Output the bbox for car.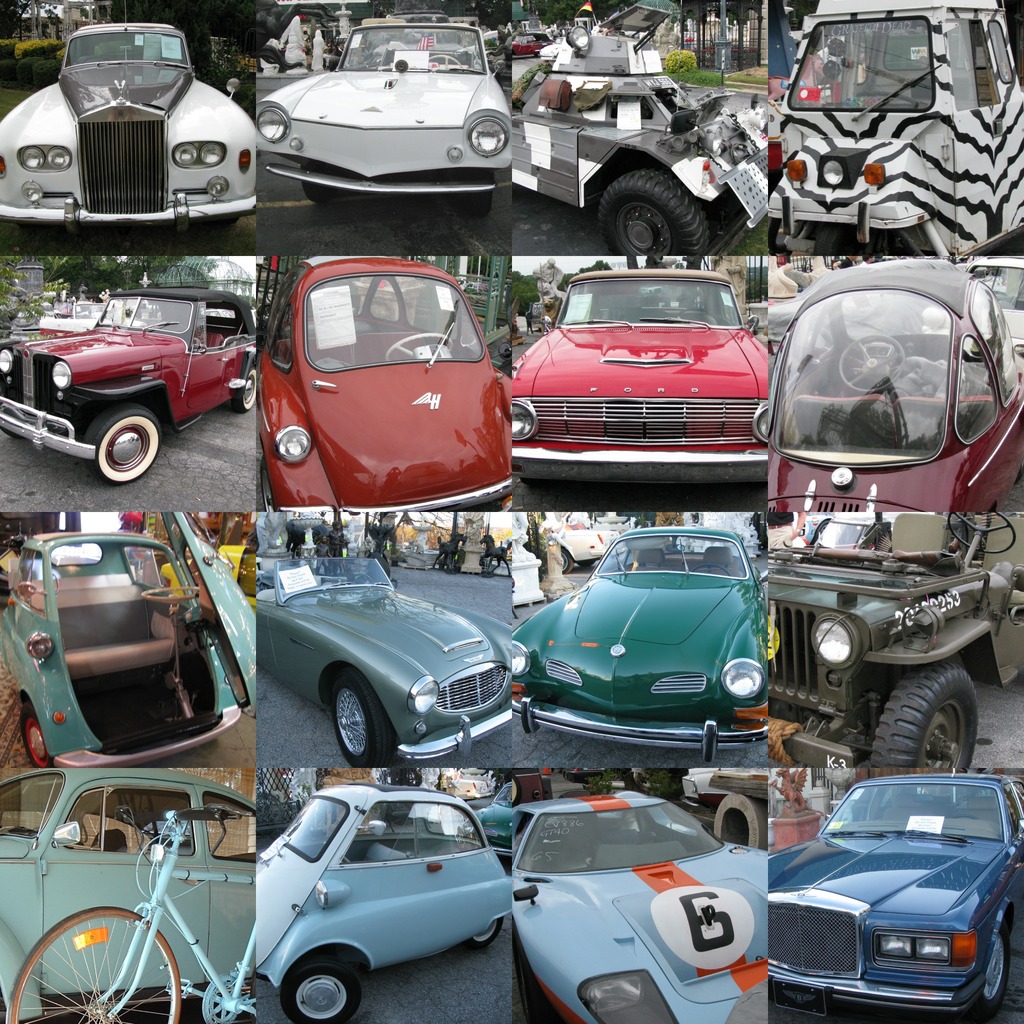
left=531, top=521, right=622, bottom=573.
